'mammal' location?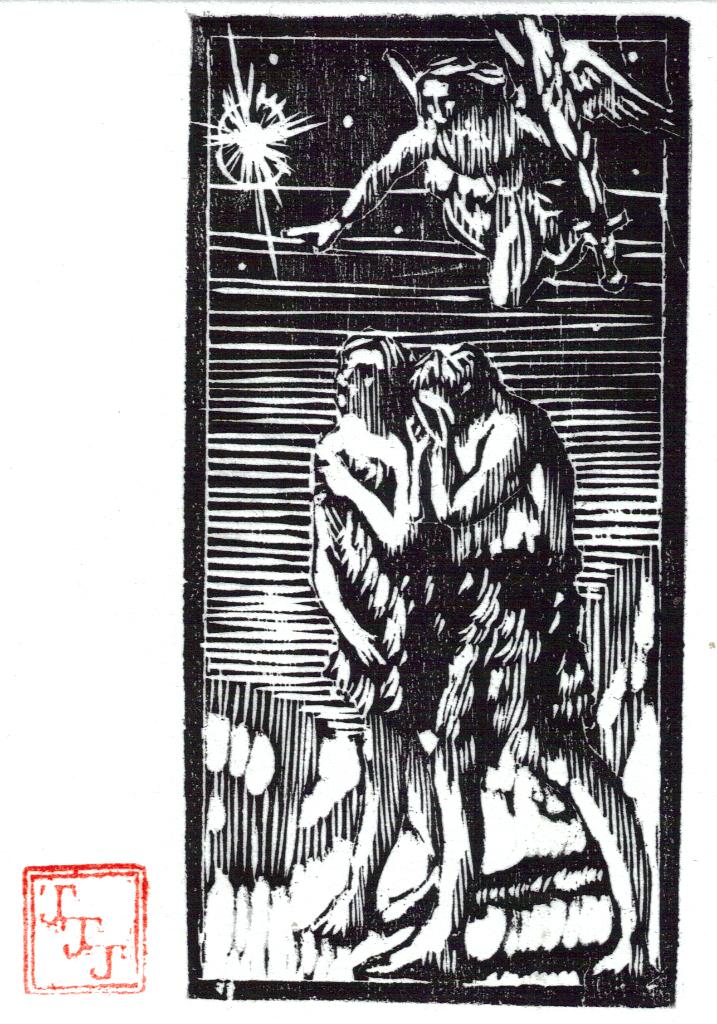
detection(289, 331, 439, 959)
